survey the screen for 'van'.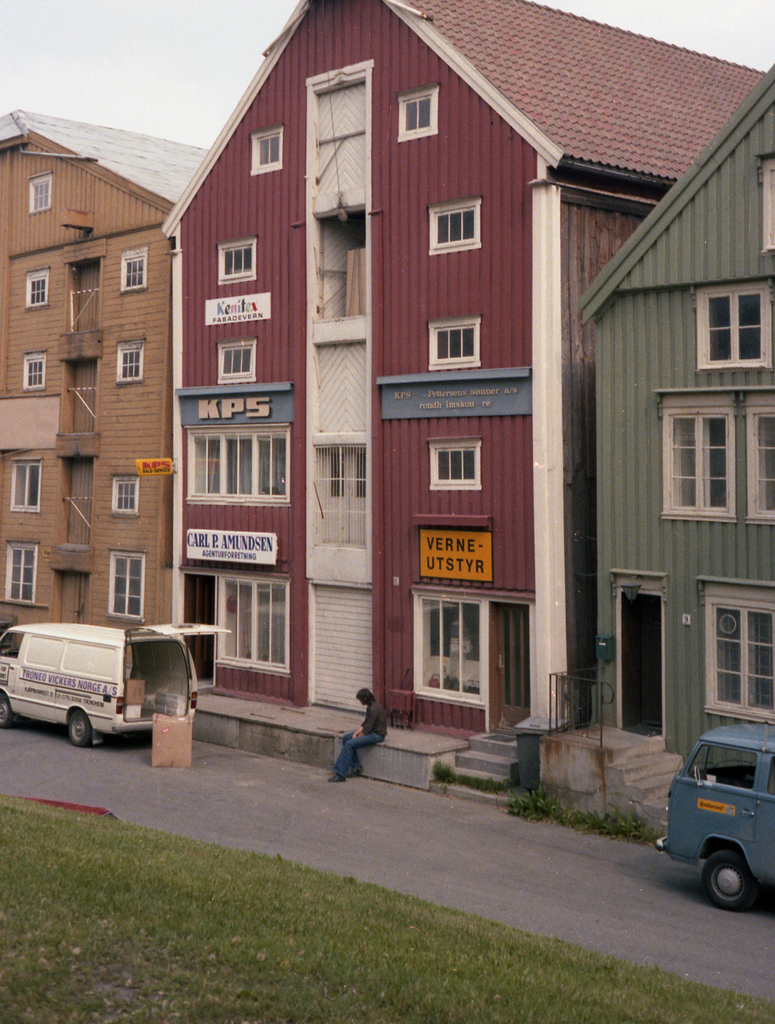
Survey found: region(0, 620, 231, 751).
